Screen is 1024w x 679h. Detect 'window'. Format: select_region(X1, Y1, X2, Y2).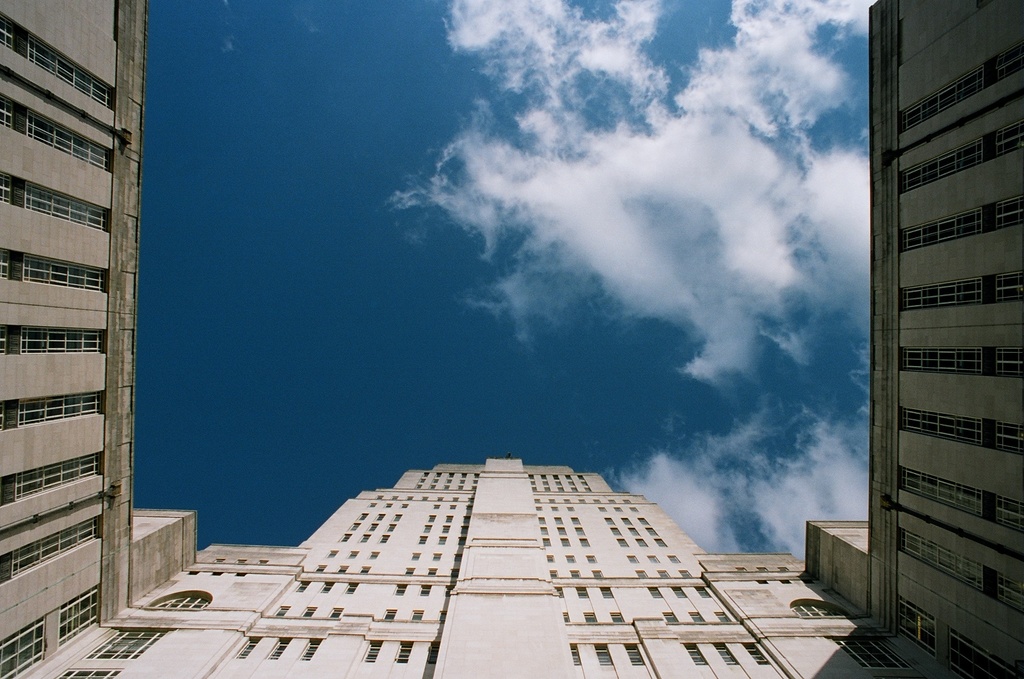
select_region(379, 533, 391, 545).
